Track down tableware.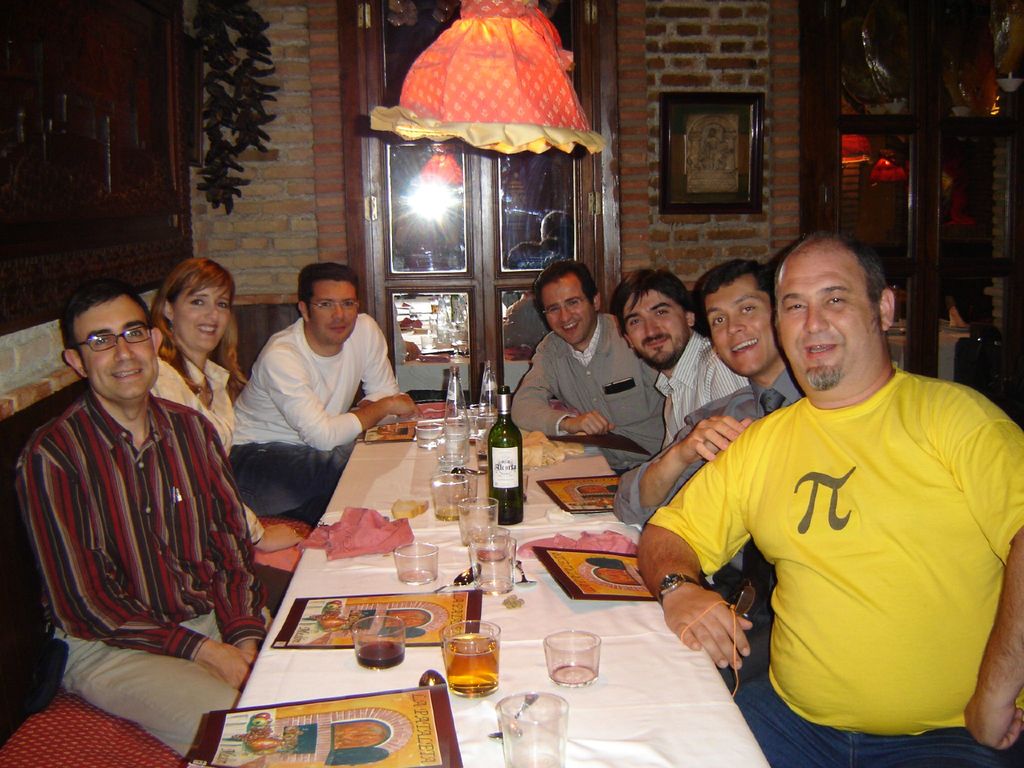
Tracked to 390,541,440,584.
